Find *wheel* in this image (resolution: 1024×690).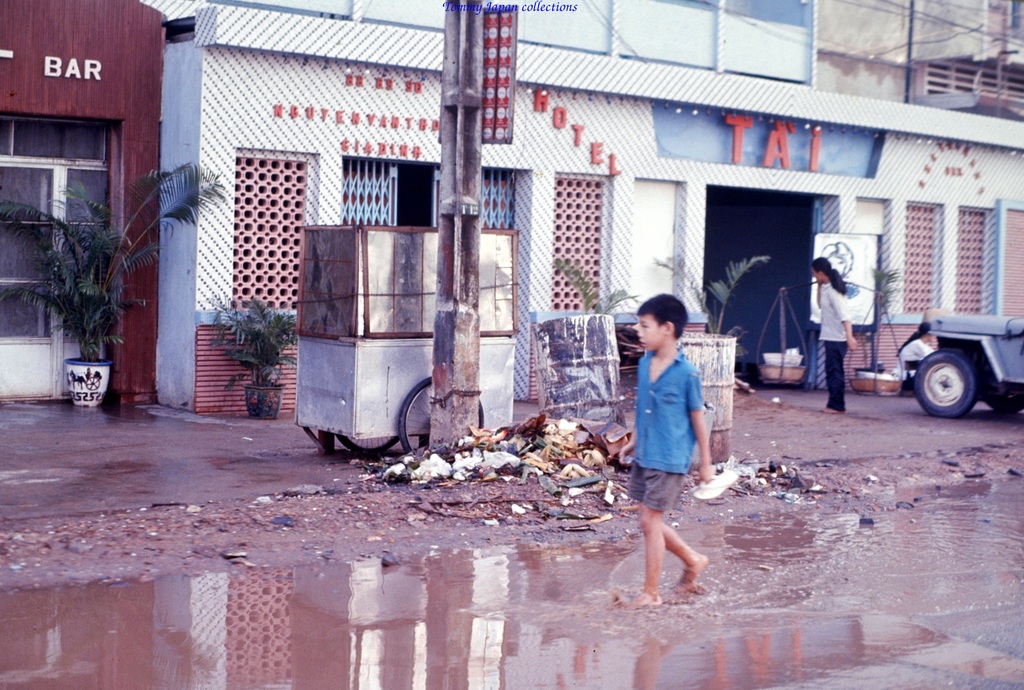
[985, 399, 1023, 416].
